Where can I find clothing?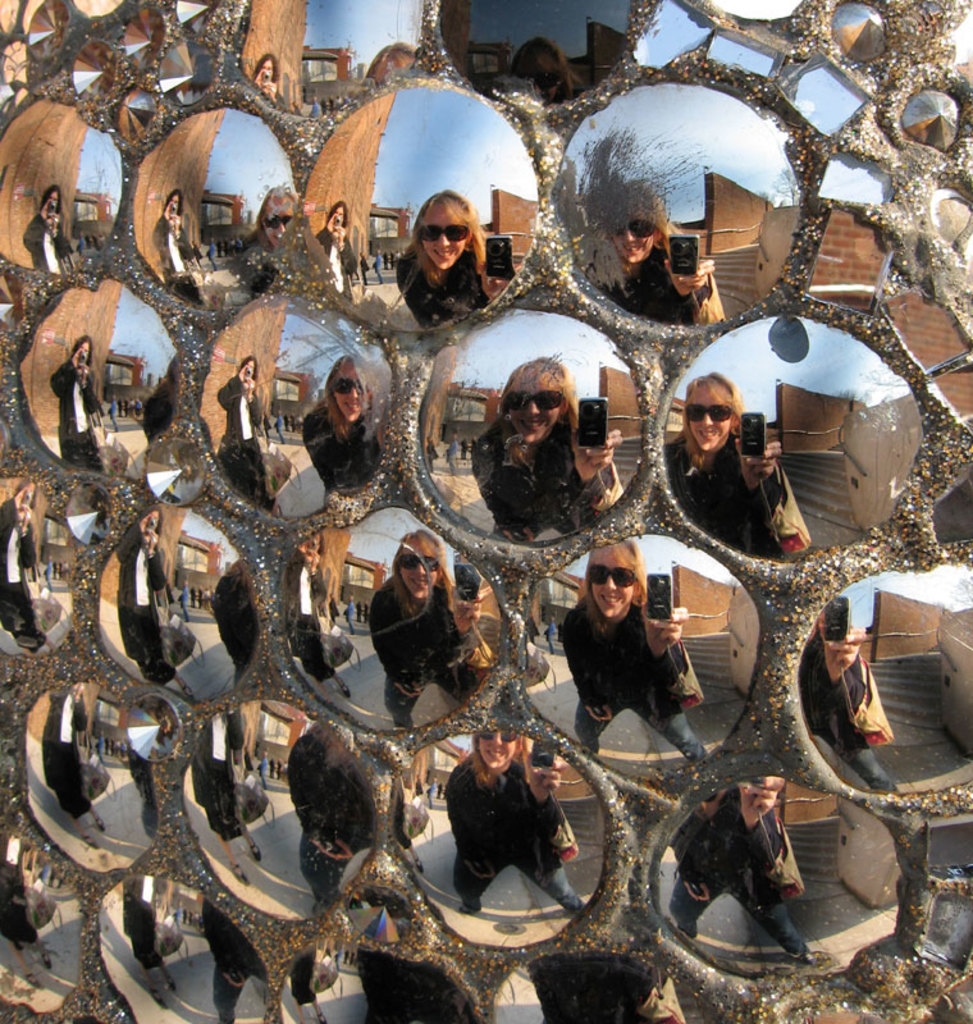
You can find it at bbox=(298, 402, 382, 490).
